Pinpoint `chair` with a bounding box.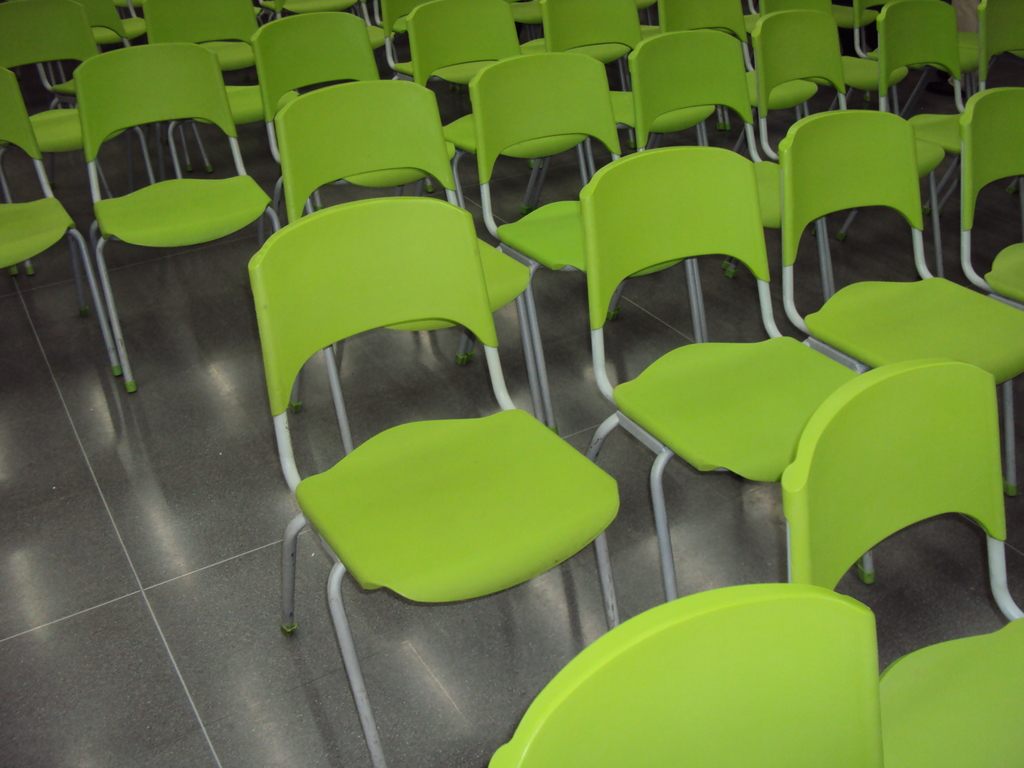
{"left": 782, "top": 109, "right": 1023, "bottom": 586}.
